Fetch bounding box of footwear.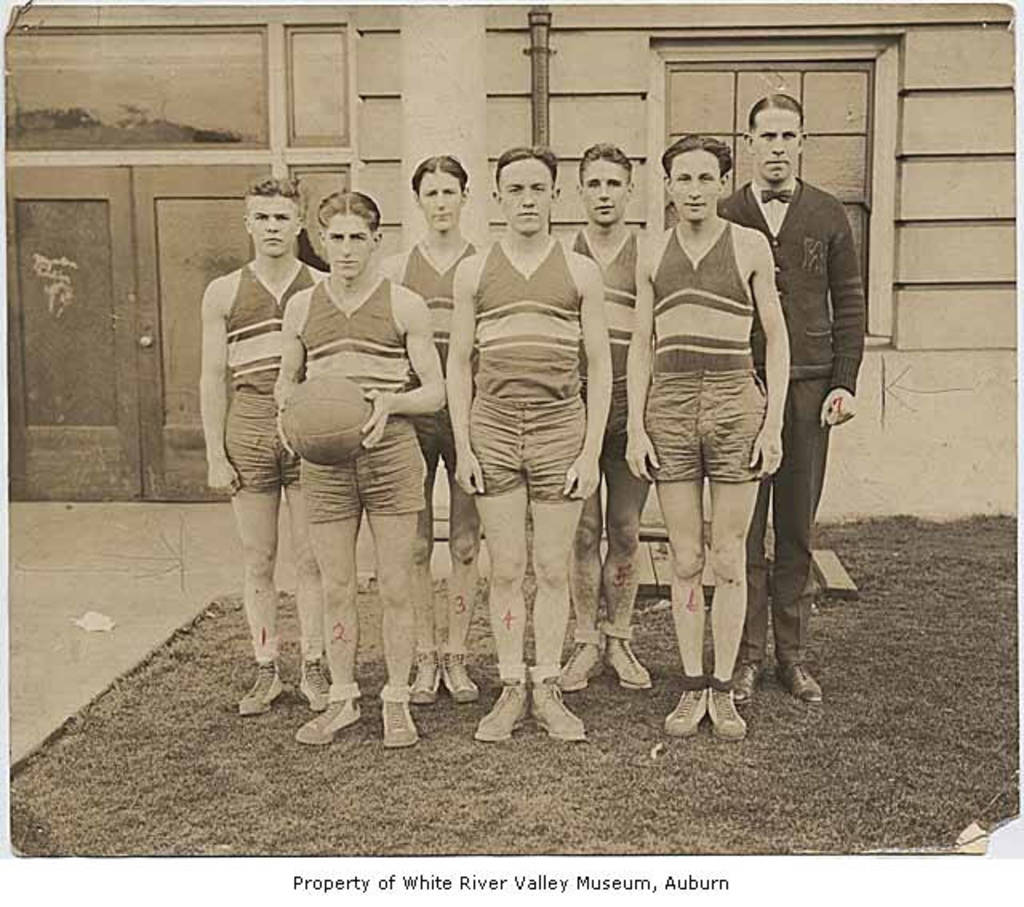
Bbox: 462:667:517:744.
